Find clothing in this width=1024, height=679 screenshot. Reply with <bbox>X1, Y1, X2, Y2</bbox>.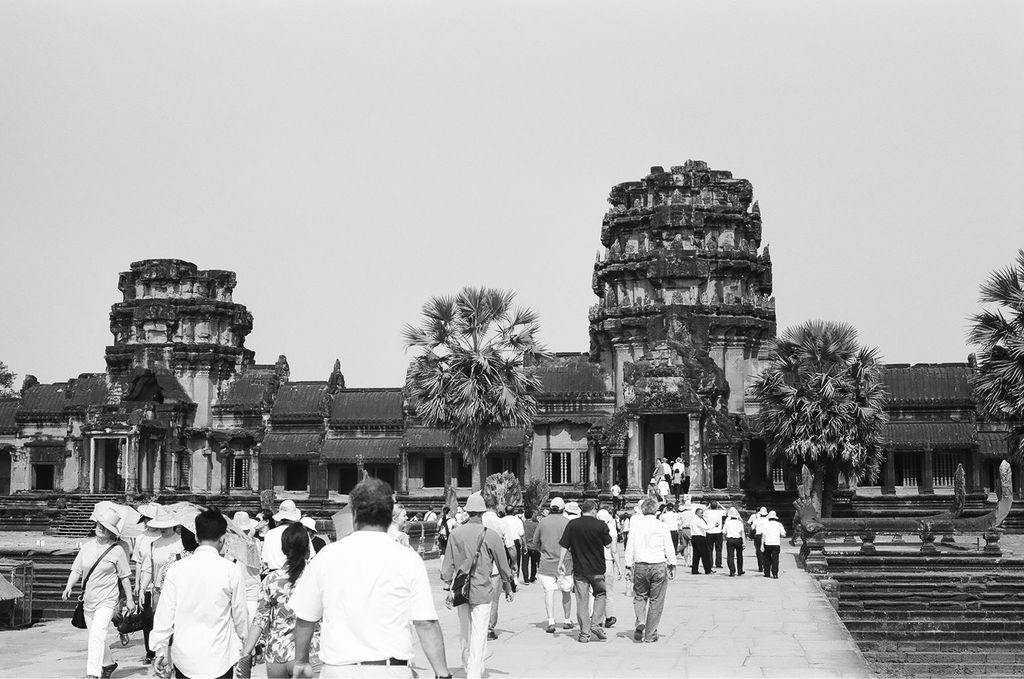
<bbox>441, 519, 513, 678</bbox>.
